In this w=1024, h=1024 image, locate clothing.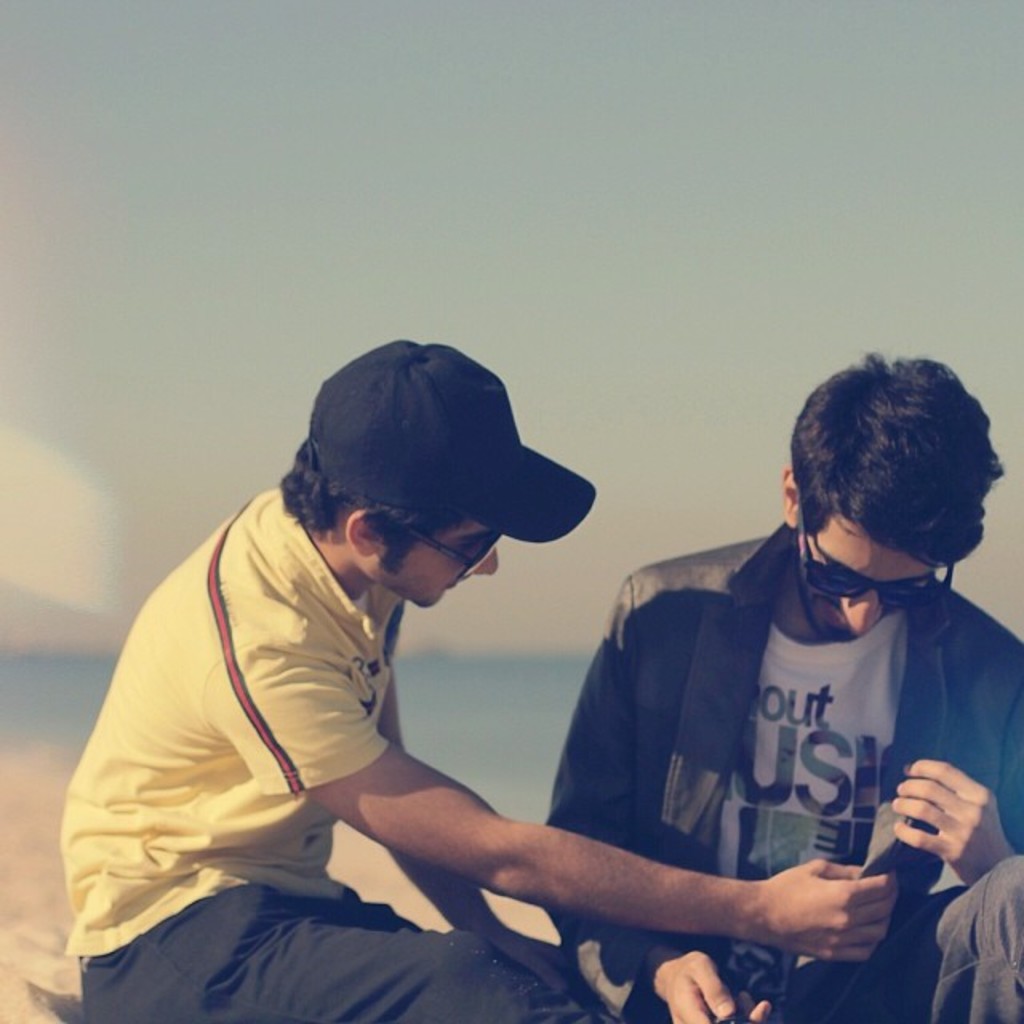
Bounding box: {"left": 506, "top": 477, "right": 1005, "bottom": 997}.
